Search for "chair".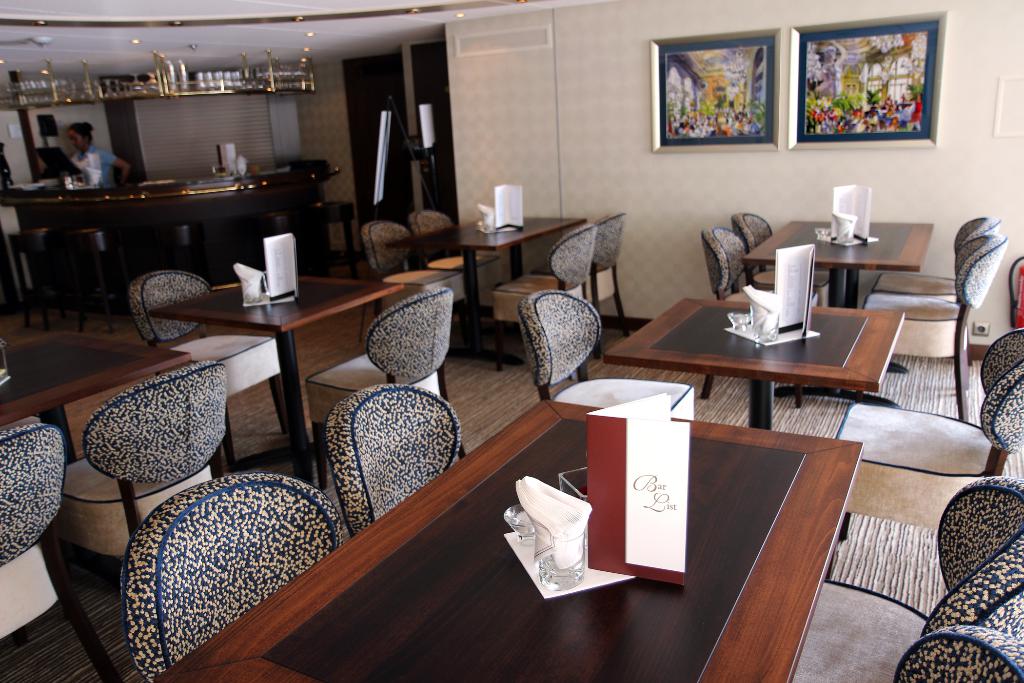
Found at x1=61, y1=357, x2=230, y2=587.
